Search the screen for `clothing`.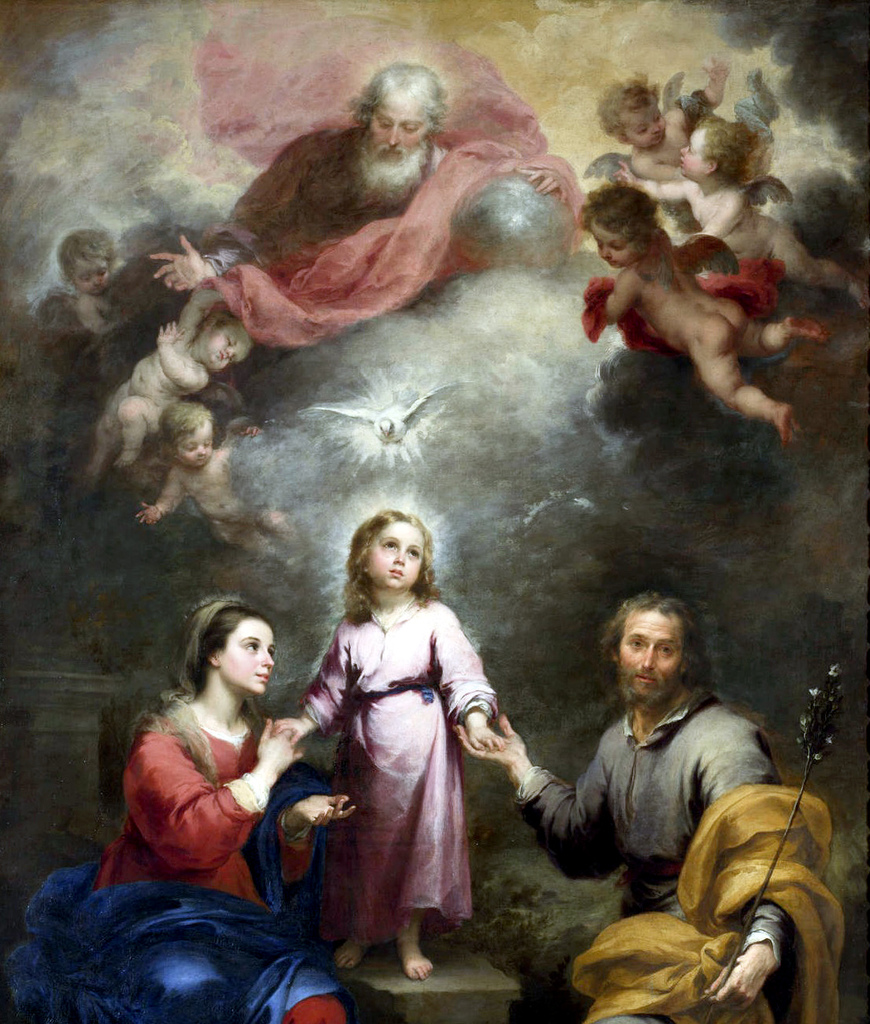
Found at (left=183, top=0, right=586, bottom=340).
